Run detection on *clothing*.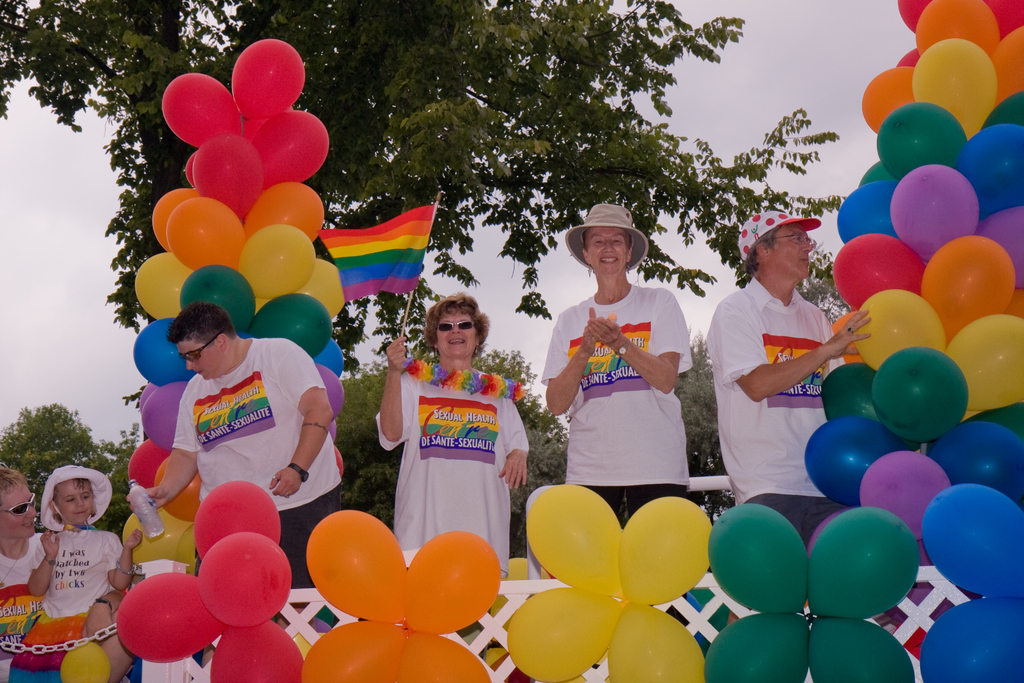
Result: Rect(173, 339, 342, 591).
